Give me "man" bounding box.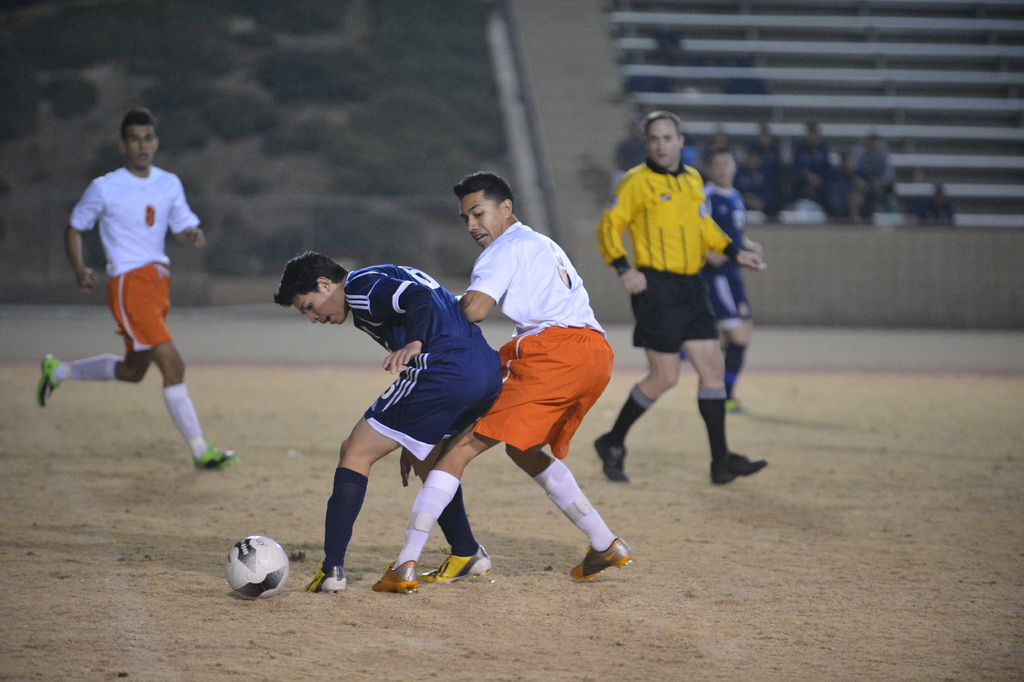
790/125/847/226.
